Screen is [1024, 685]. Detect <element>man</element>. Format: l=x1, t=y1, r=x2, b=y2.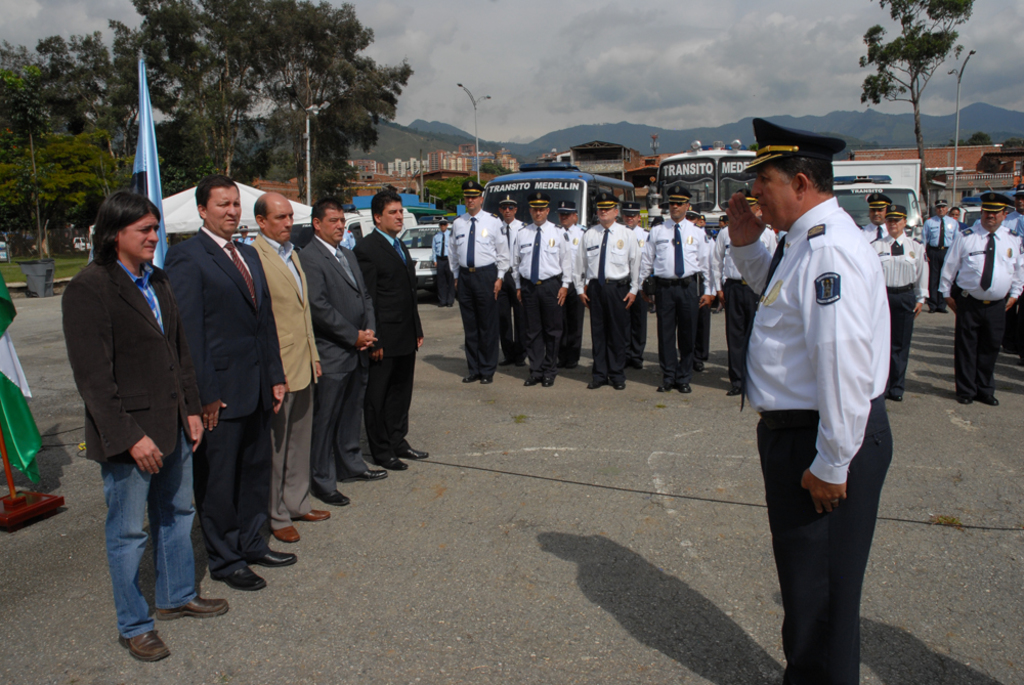
l=300, t=199, r=387, b=506.
